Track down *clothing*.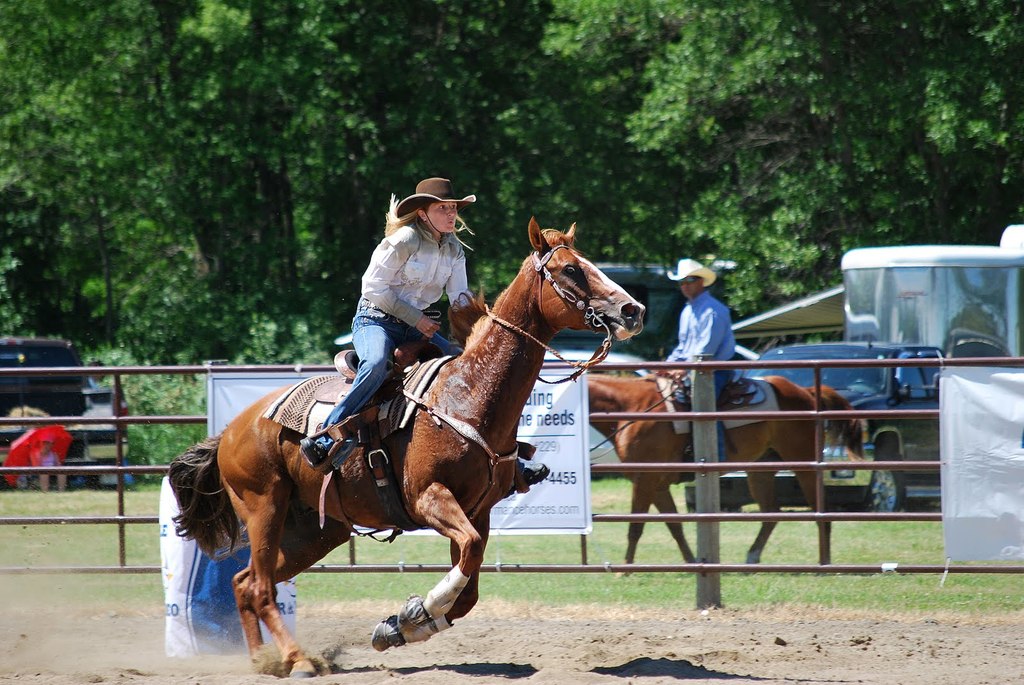
Tracked to [316, 222, 474, 468].
